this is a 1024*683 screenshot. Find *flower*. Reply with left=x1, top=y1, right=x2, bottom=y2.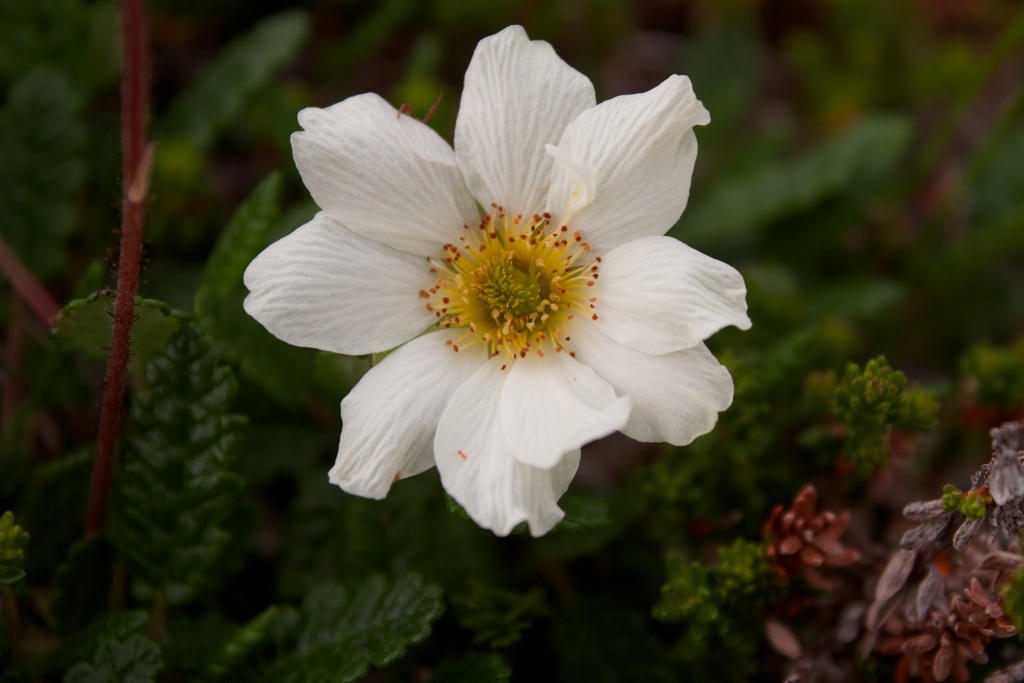
left=249, top=25, right=756, bottom=548.
